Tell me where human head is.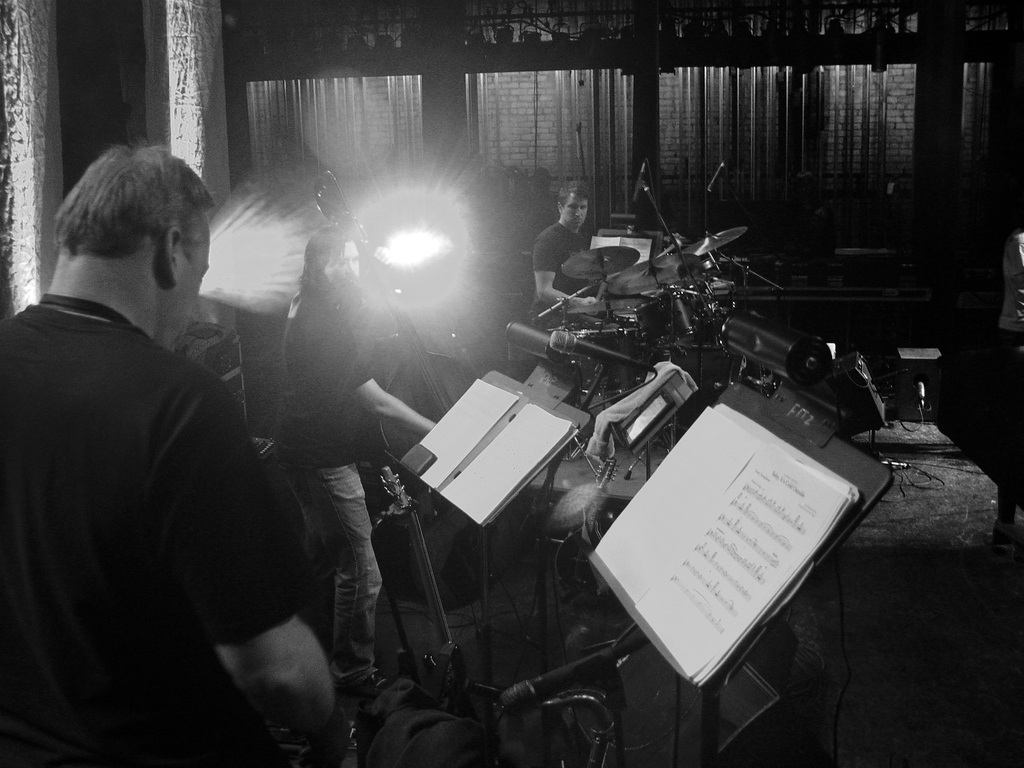
human head is at <region>302, 227, 364, 294</region>.
